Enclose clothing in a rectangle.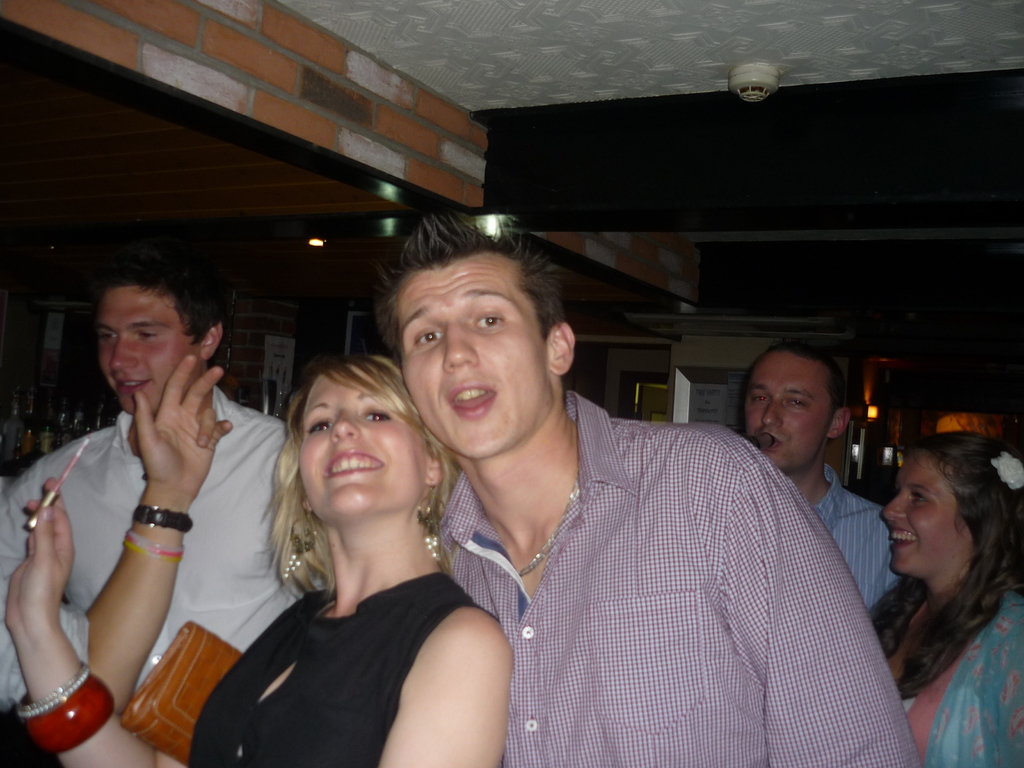
0:381:326:698.
